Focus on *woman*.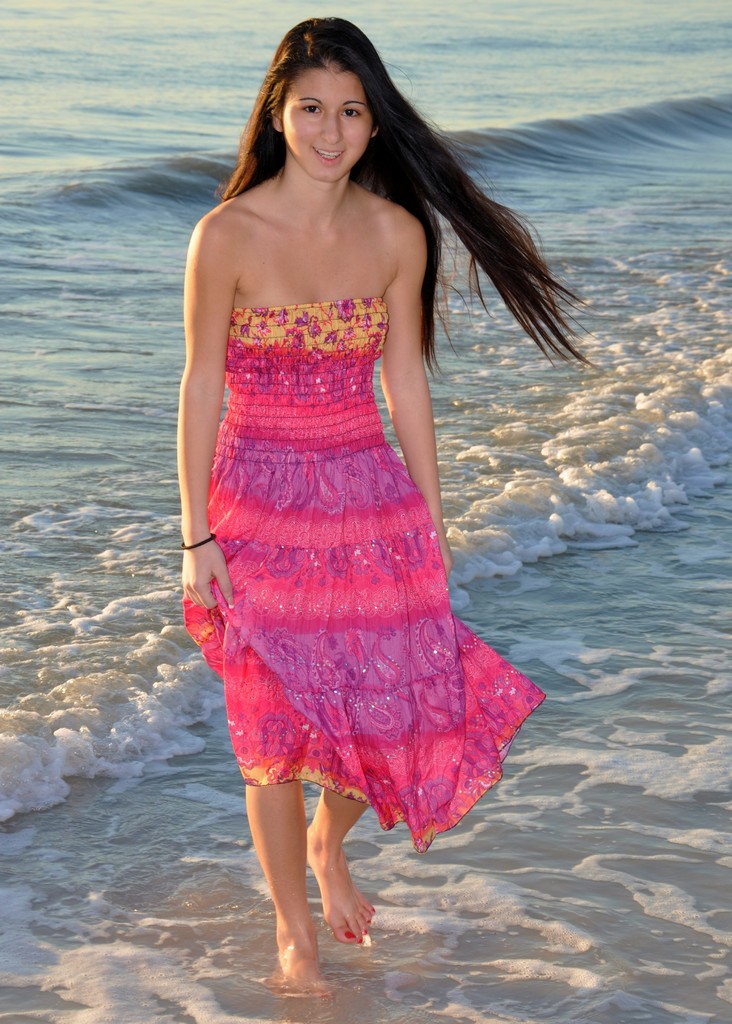
Focused at [x1=158, y1=21, x2=579, y2=927].
